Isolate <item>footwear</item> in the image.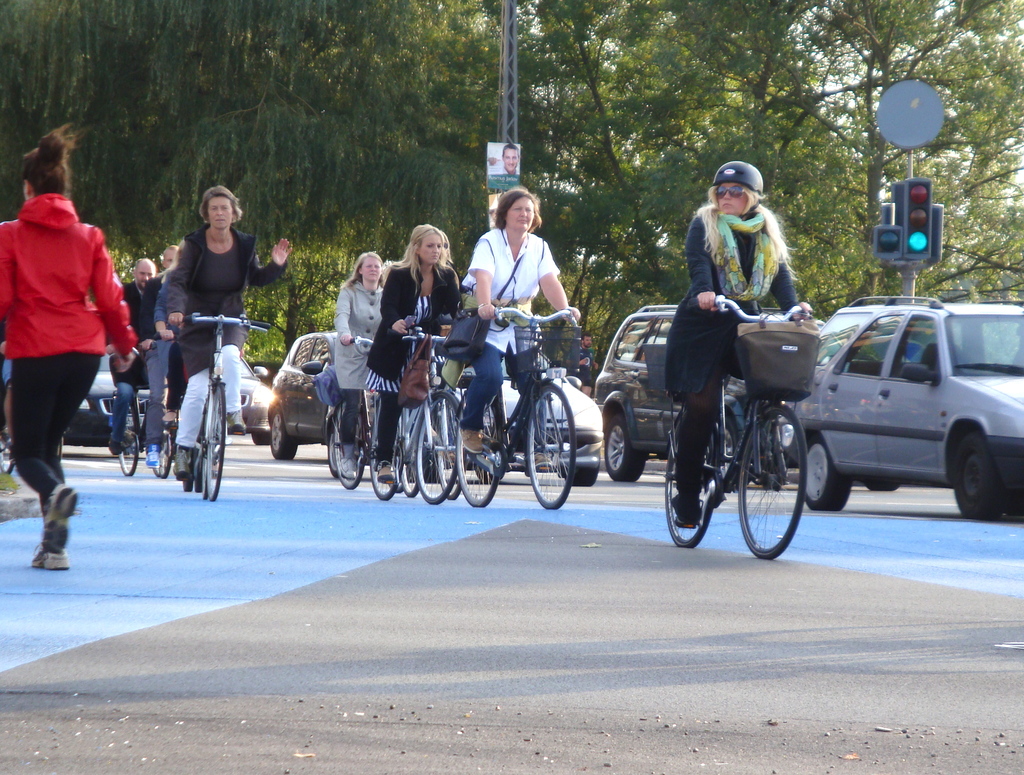
Isolated region: [left=372, top=469, right=396, bottom=486].
